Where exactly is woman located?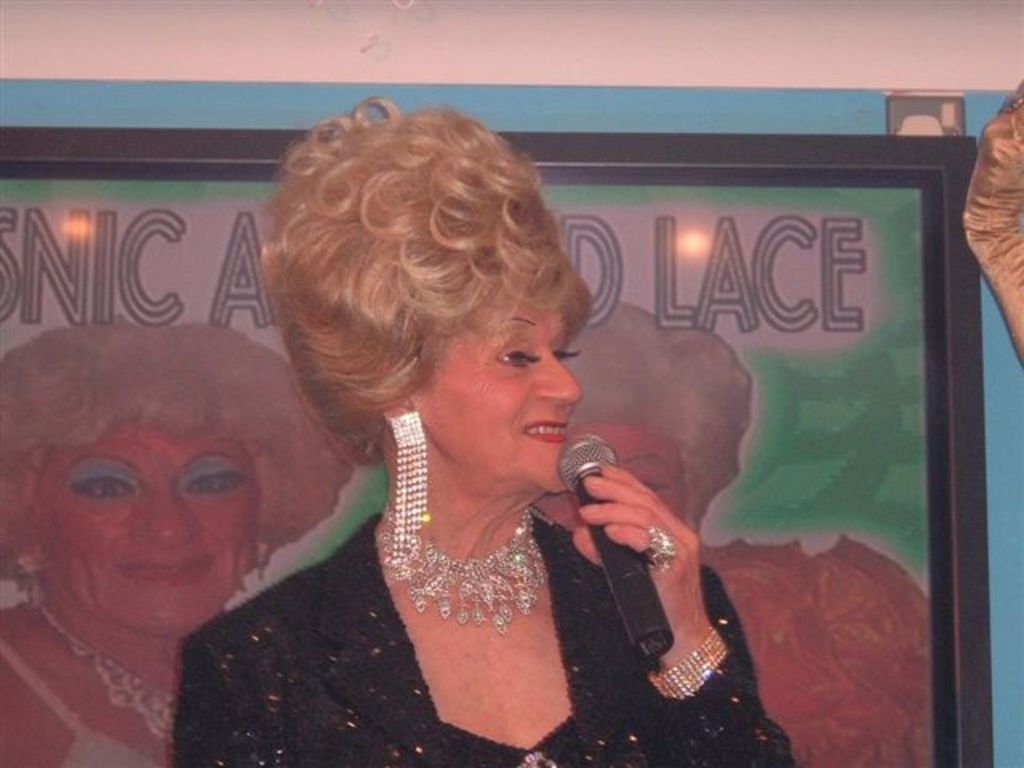
Its bounding box is l=0, t=320, r=347, b=766.
